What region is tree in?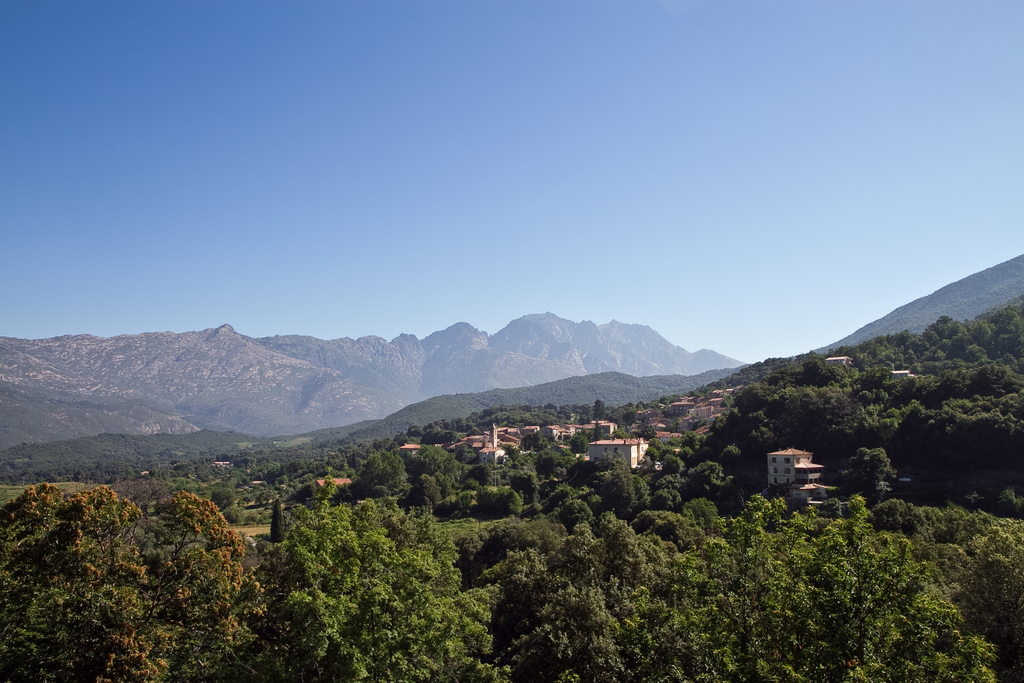
locate(469, 506, 688, 680).
